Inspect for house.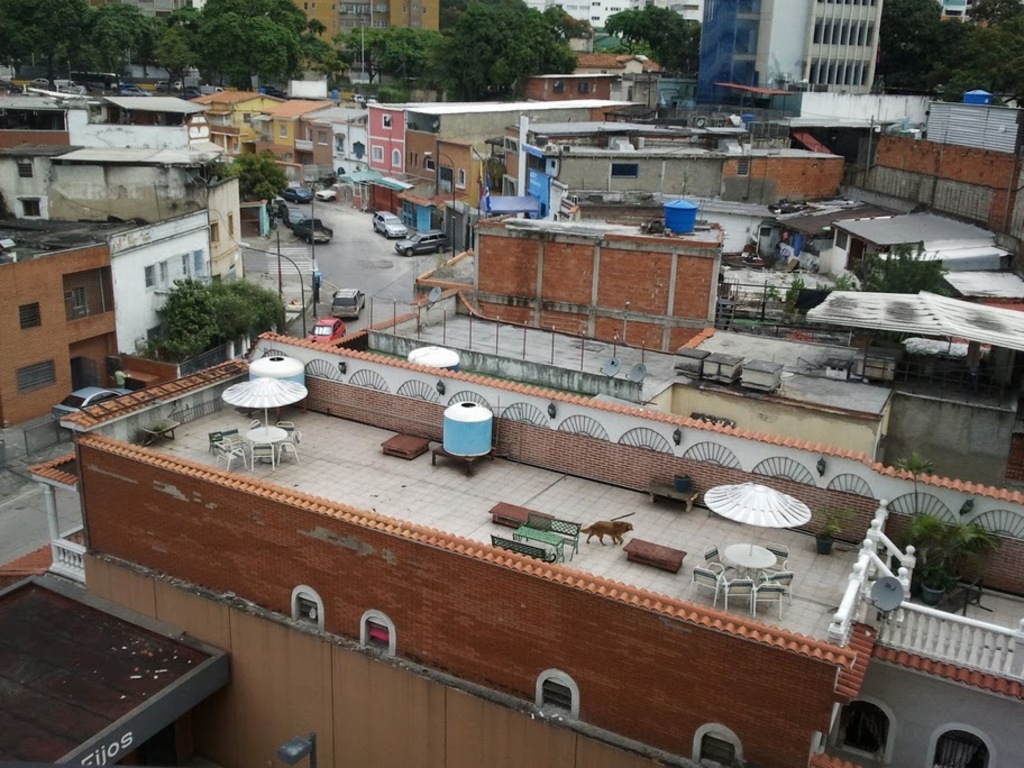
Inspection: [324,282,687,418].
